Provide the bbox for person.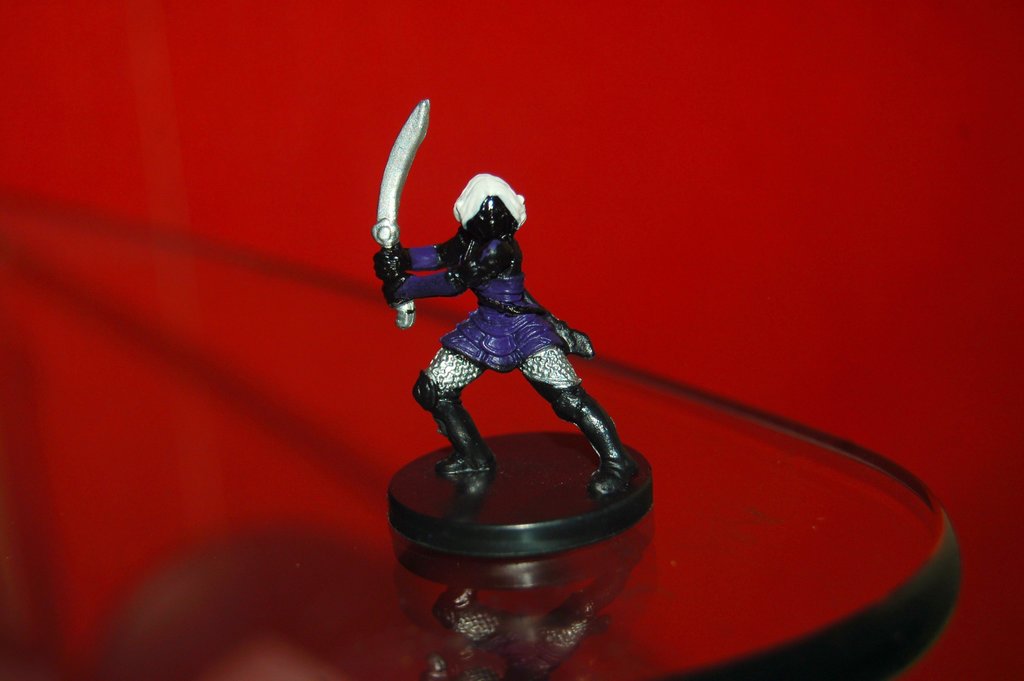
{"x1": 374, "y1": 174, "x2": 636, "y2": 502}.
